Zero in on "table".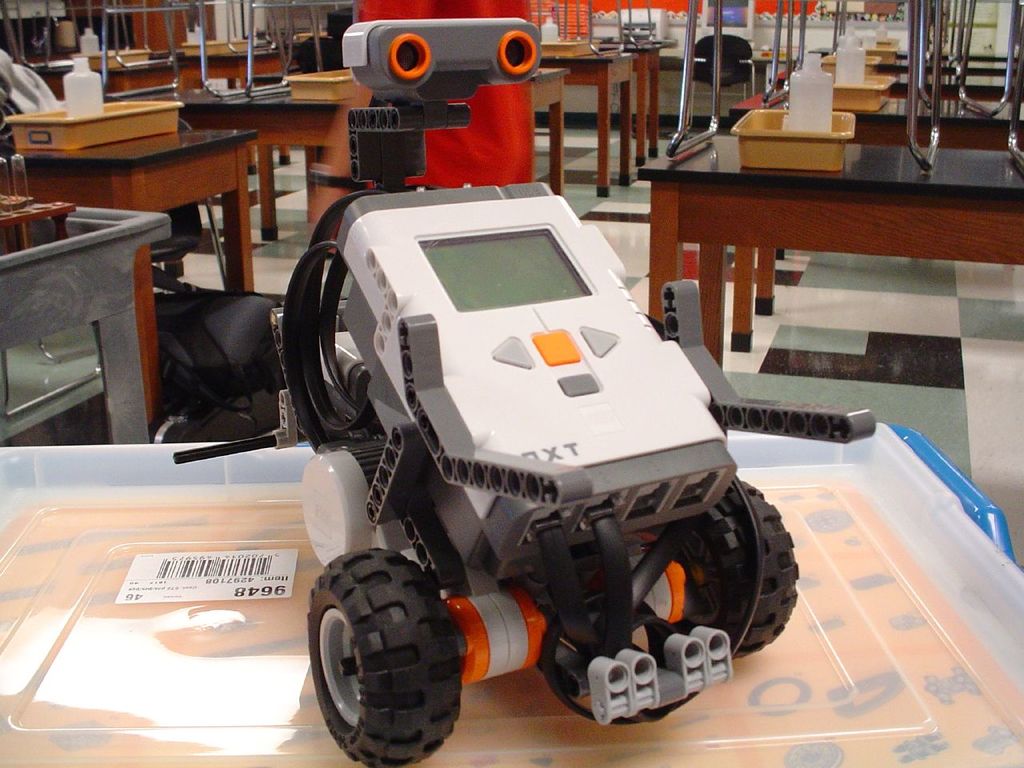
Zeroed in: 639/122/1023/438.
